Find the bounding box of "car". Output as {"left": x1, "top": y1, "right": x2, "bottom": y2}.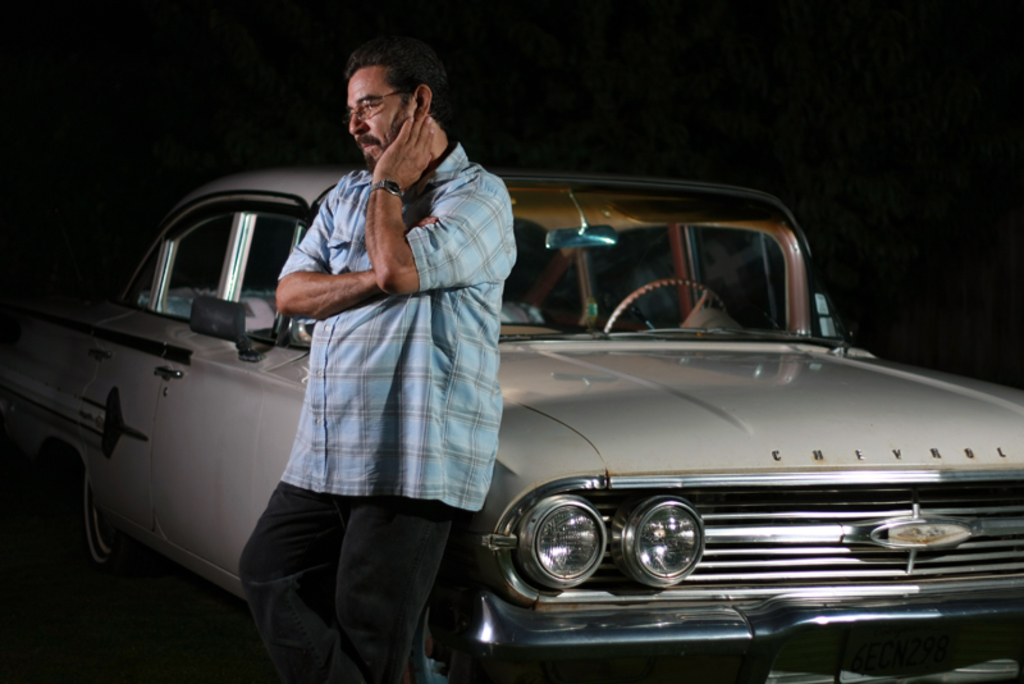
{"left": 159, "top": 122, "right": 988, "bottom": 680}.
